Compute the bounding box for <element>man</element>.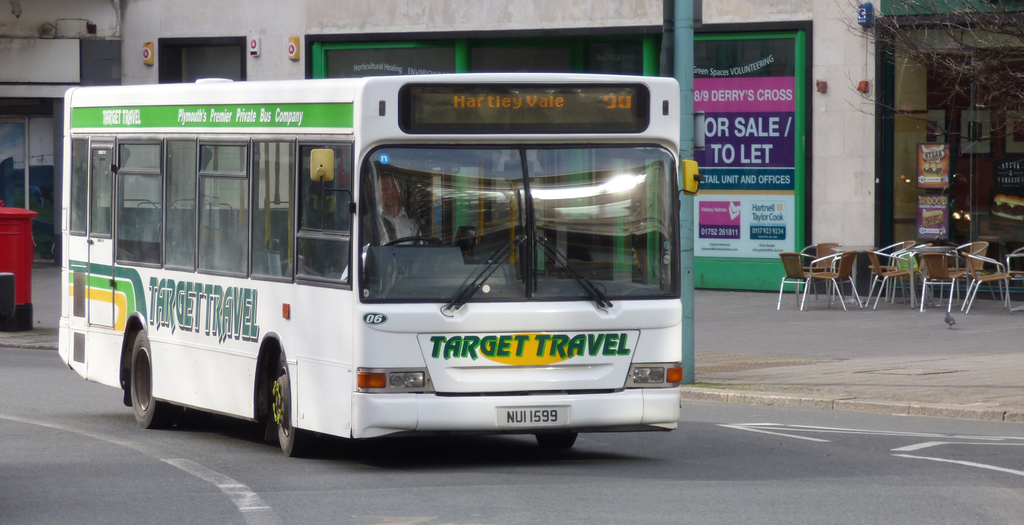
355:171:432:255.
